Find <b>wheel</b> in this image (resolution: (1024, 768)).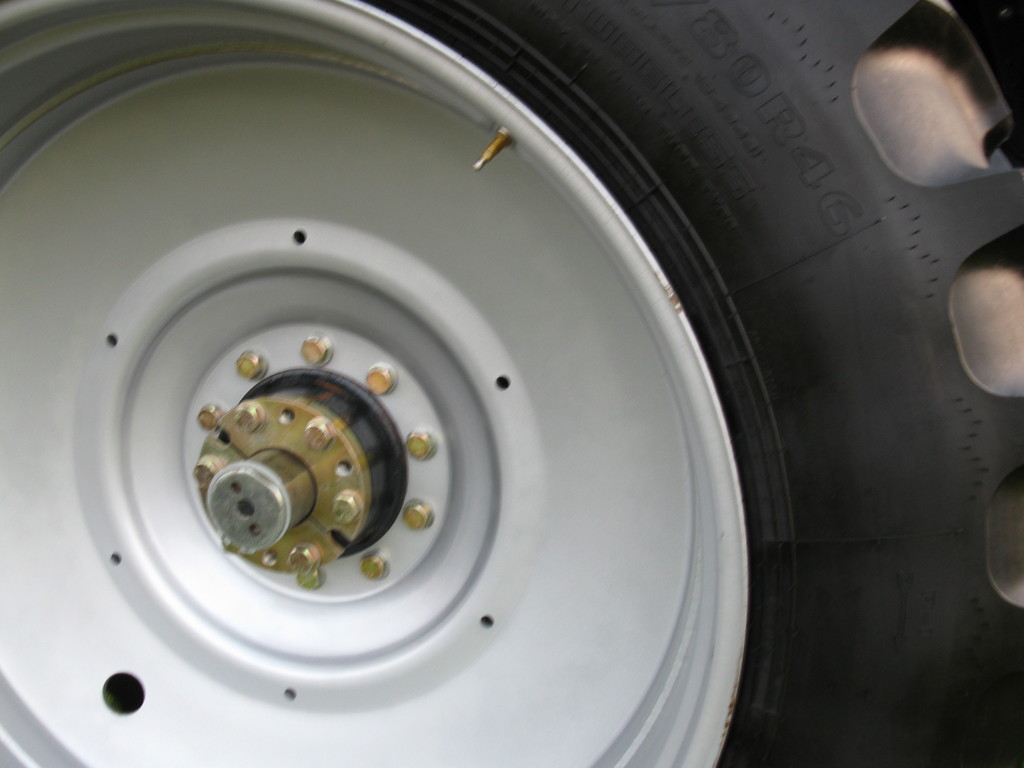
x1=0 y1=0 x2=1023 y2=767.
